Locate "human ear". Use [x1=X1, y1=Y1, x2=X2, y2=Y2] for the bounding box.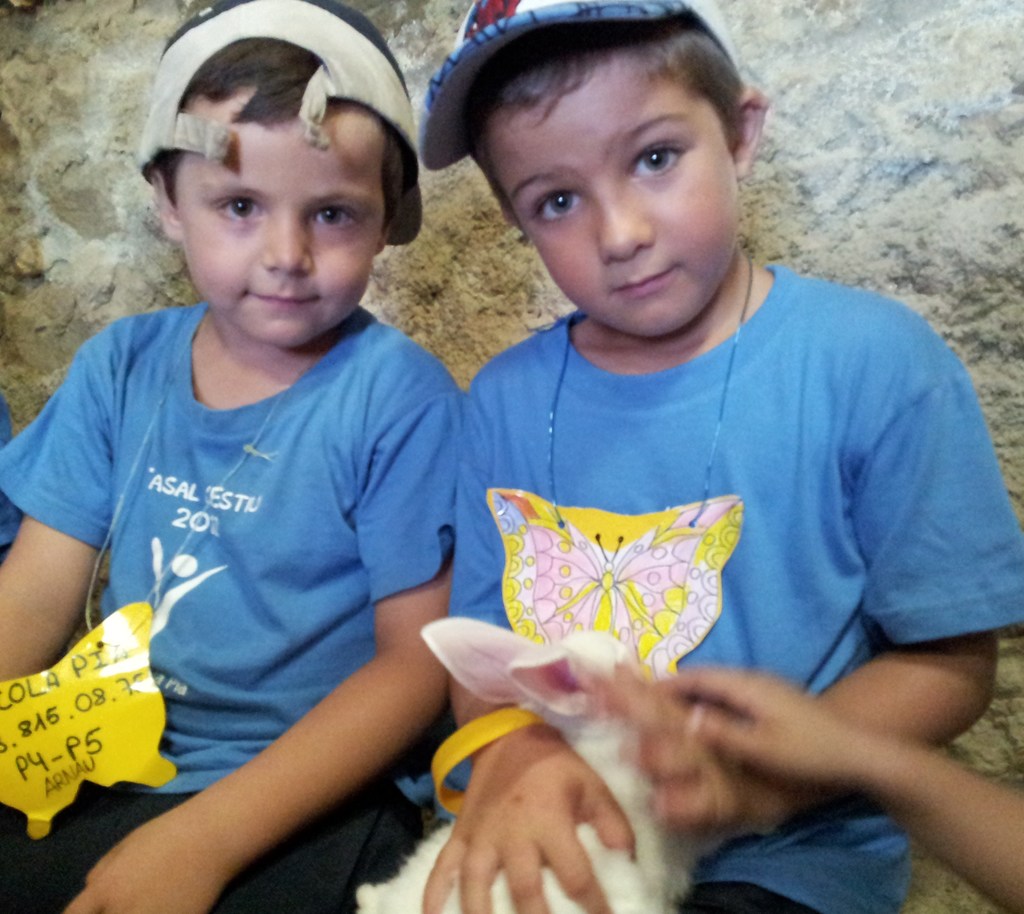
[x1=379, y1=197, x2=401, y2=255].
